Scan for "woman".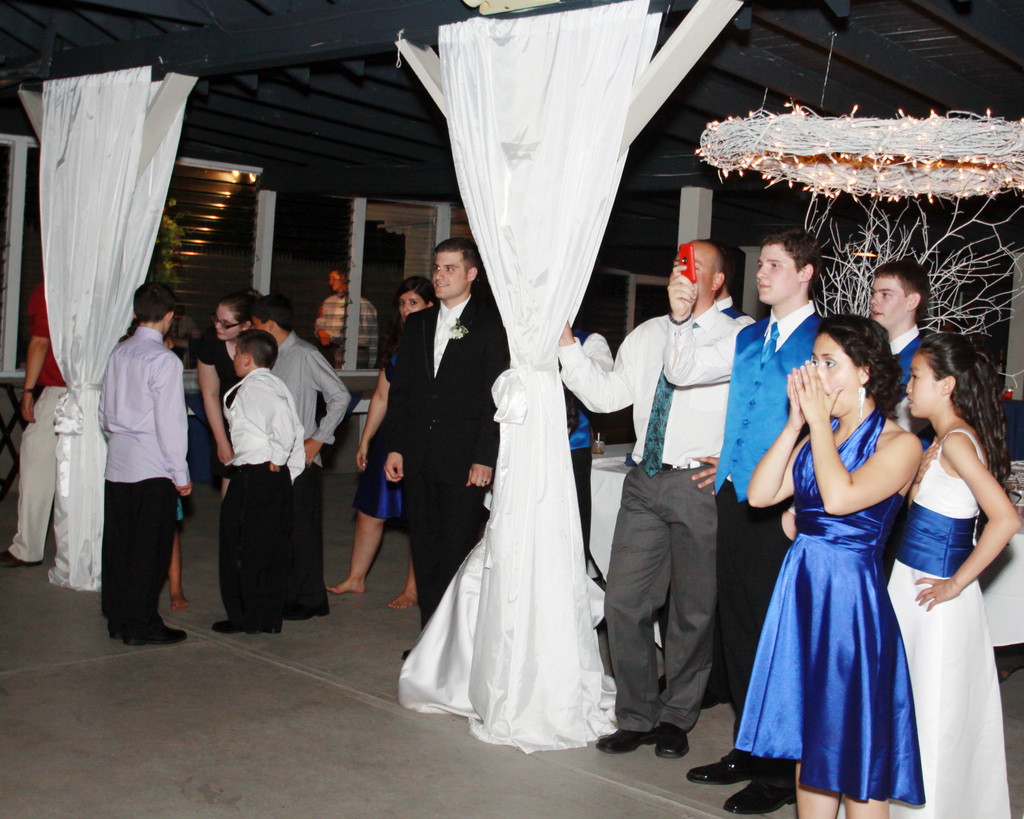
Scan result: 192/287/262/499.
